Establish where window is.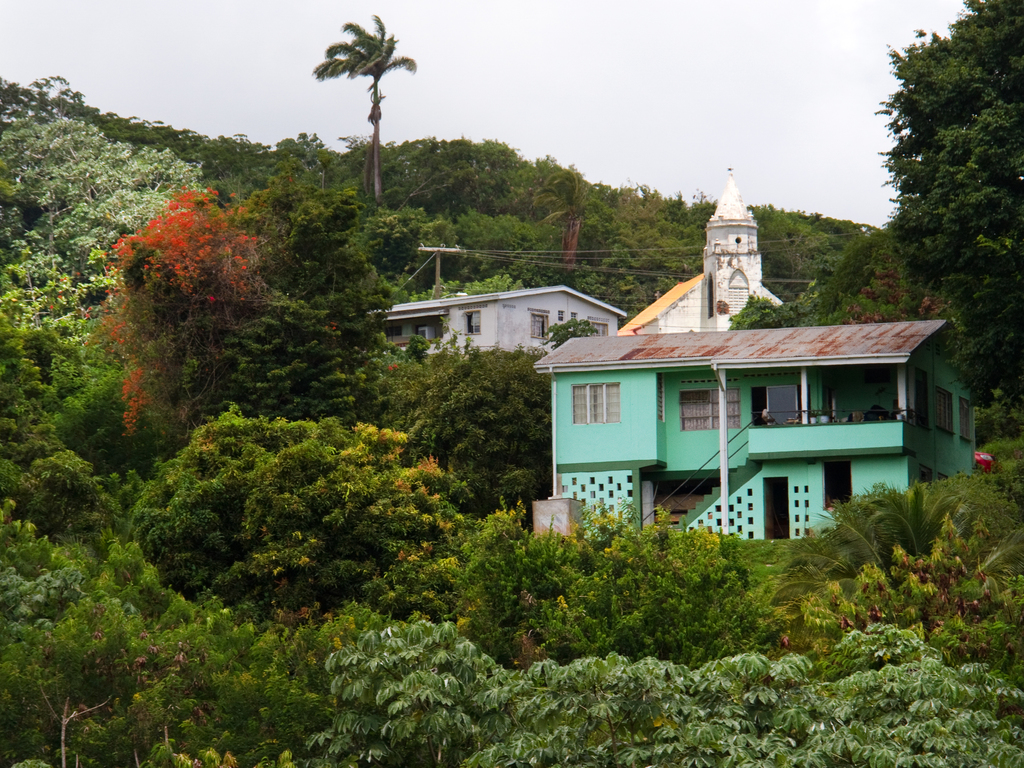
Established at select_region(931, 387, 956, 428).
